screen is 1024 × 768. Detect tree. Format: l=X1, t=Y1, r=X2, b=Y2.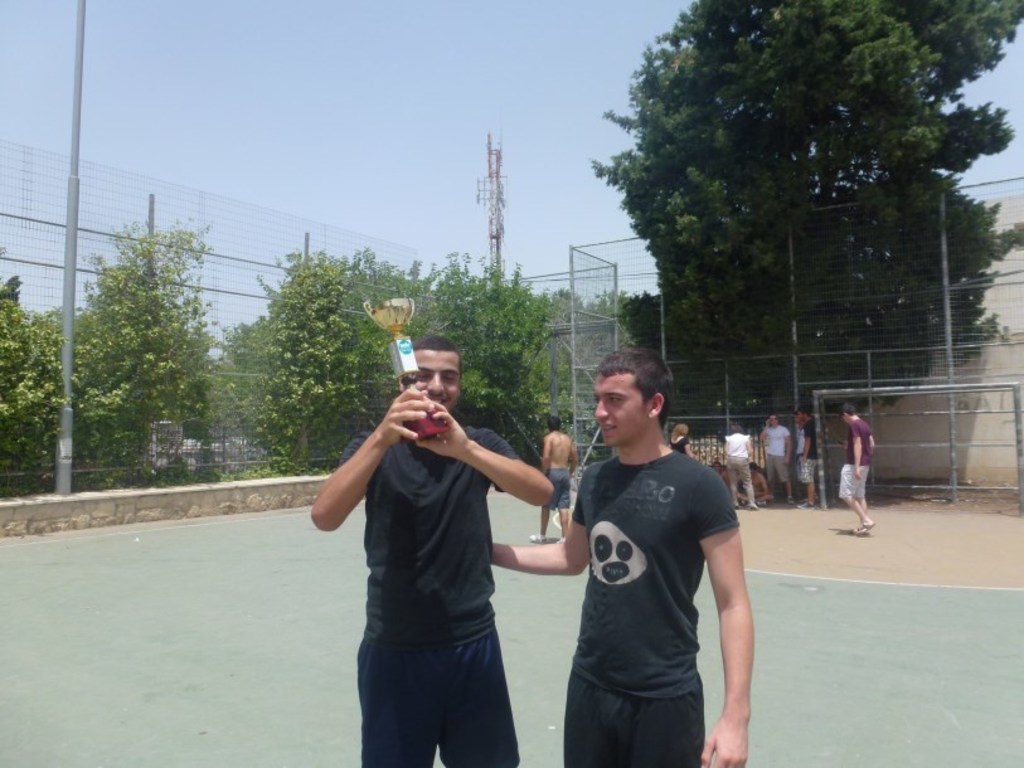
l=591, t=19, r=1001, b=439.
